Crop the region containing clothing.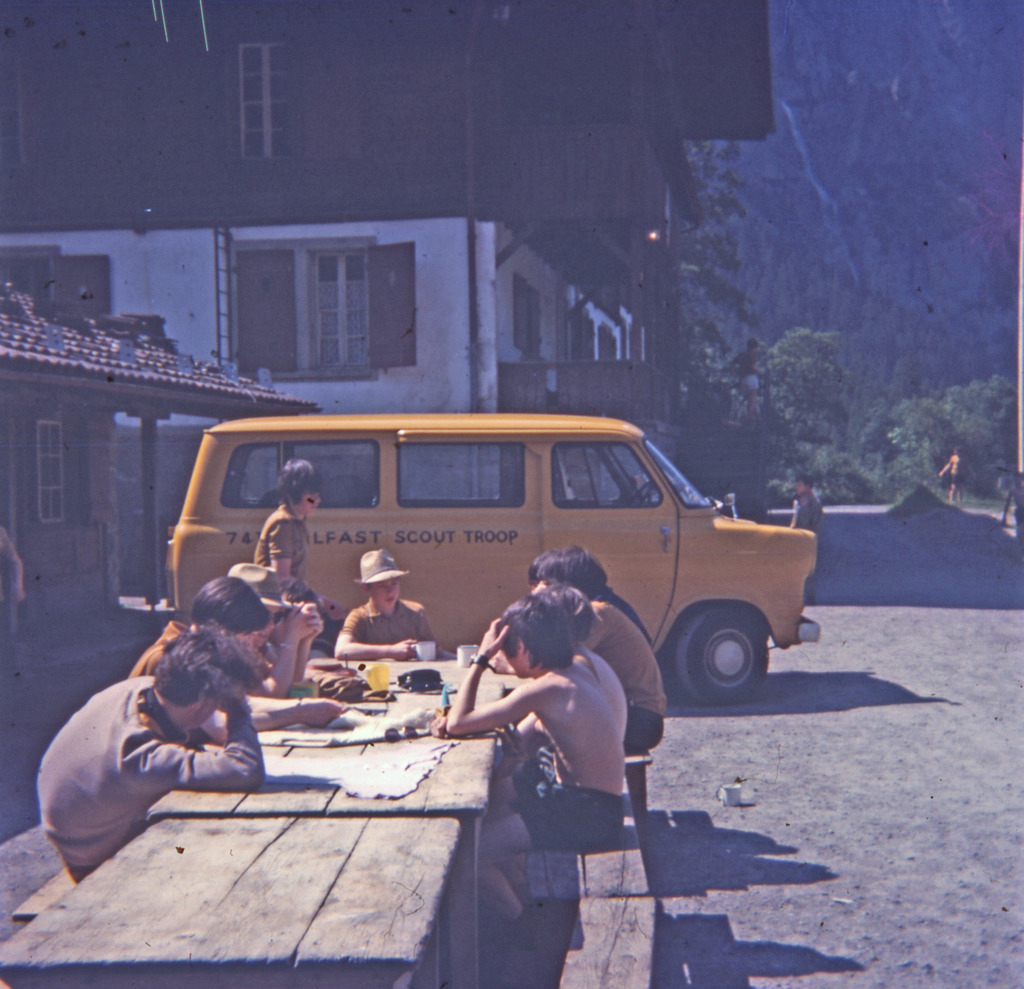
Crop region: bbox=(506, 767, 570, 797).
